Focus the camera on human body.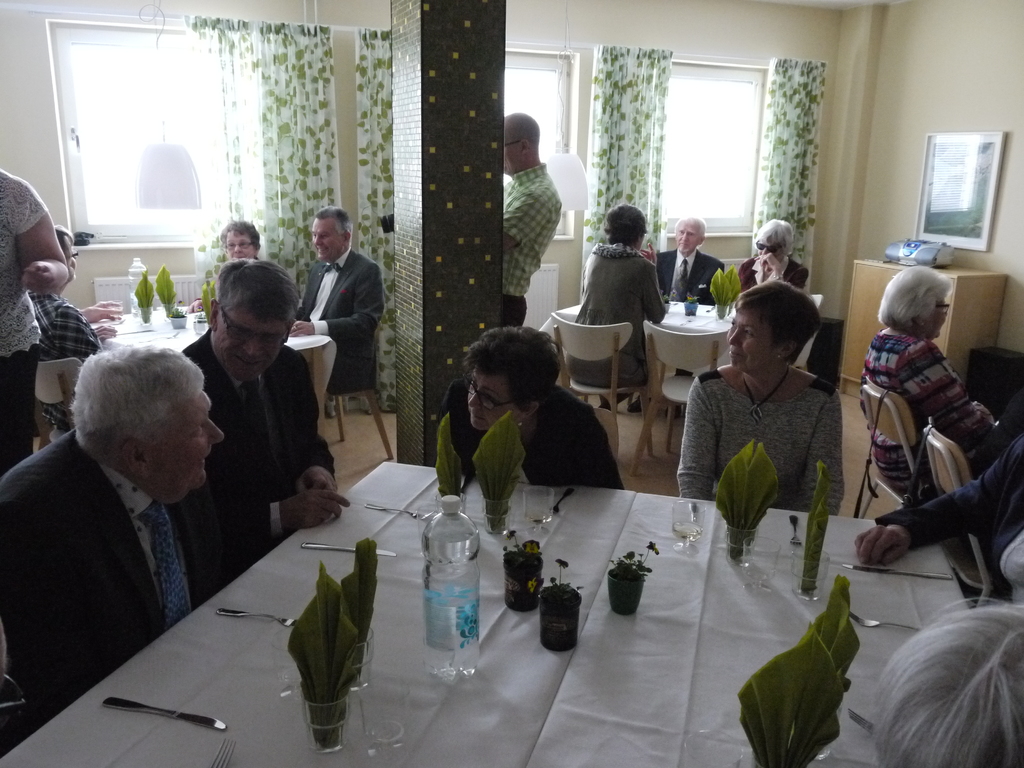
Focus region: 865,264,1015,508.
